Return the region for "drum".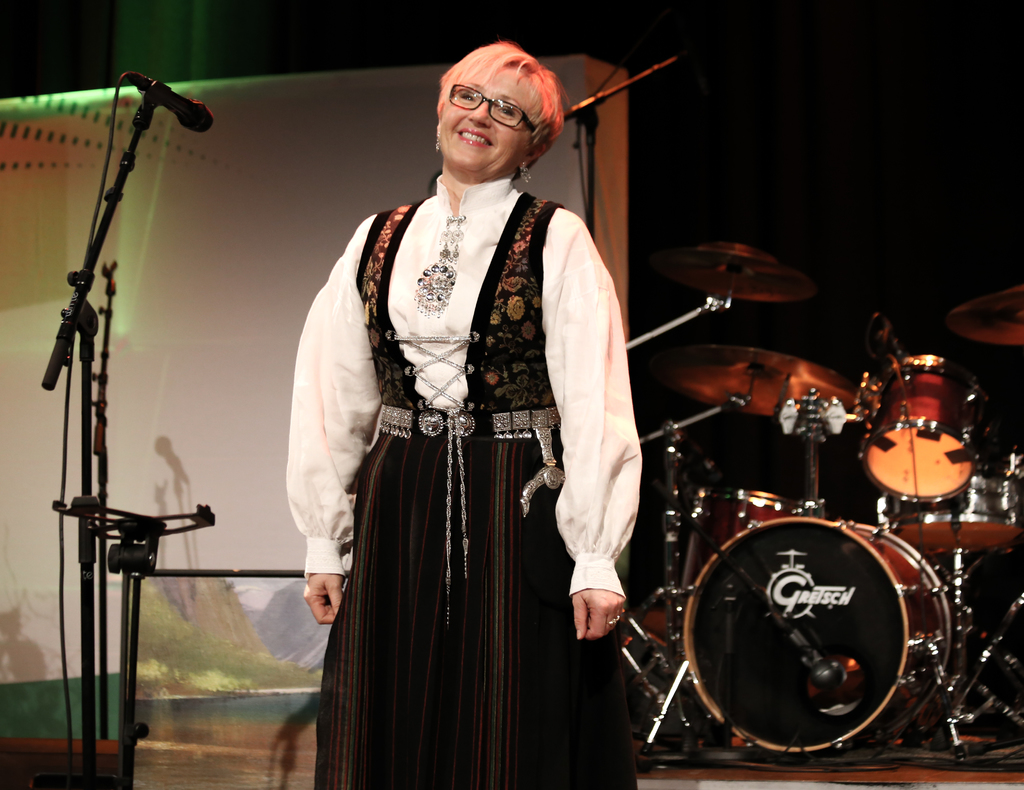
BBox(678, 516, 955, 759).
